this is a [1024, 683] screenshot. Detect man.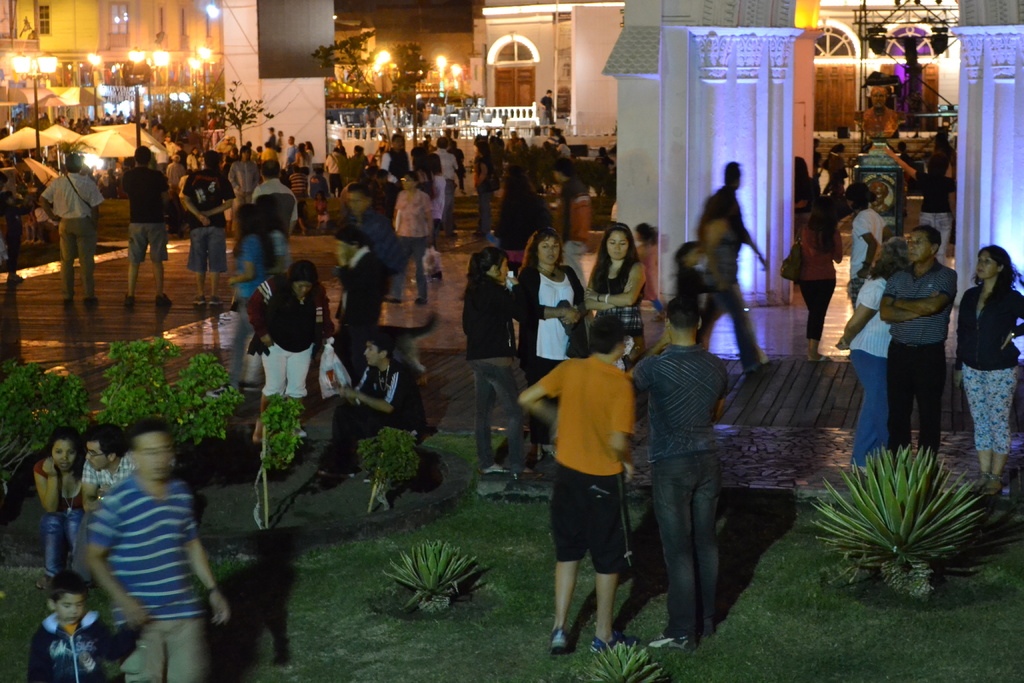
left=613, top=301, right=729, bottom=637.
